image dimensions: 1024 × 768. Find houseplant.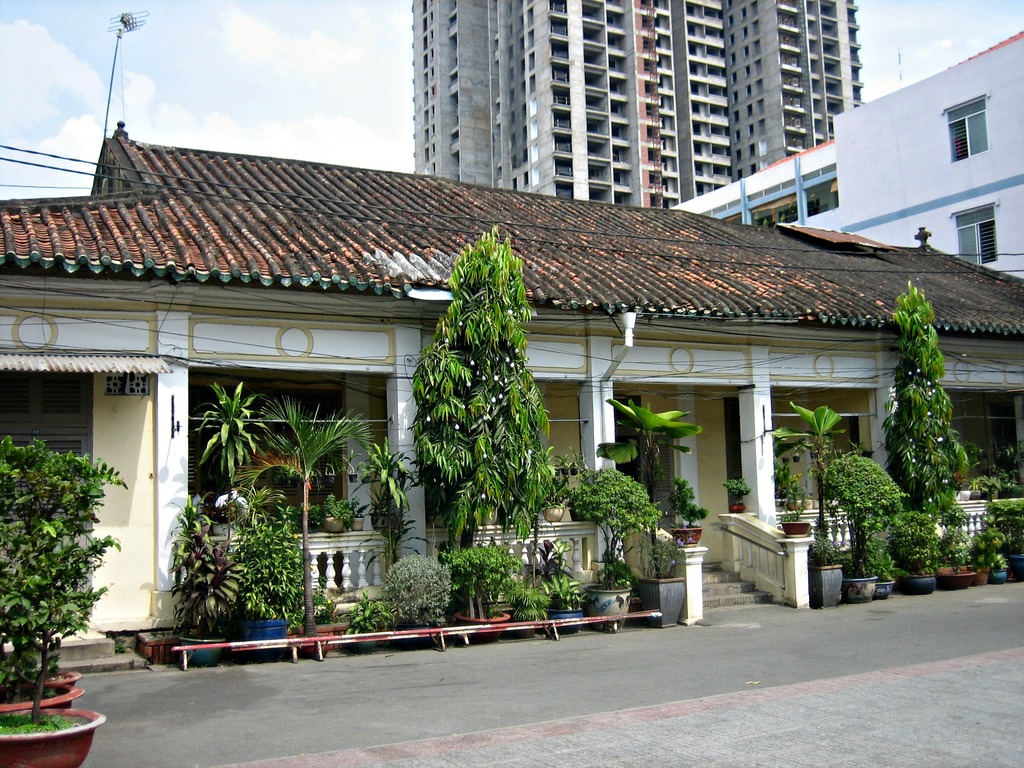
{"x1": 665, "y1": 478, "x2": 712, "y2": 544}.
